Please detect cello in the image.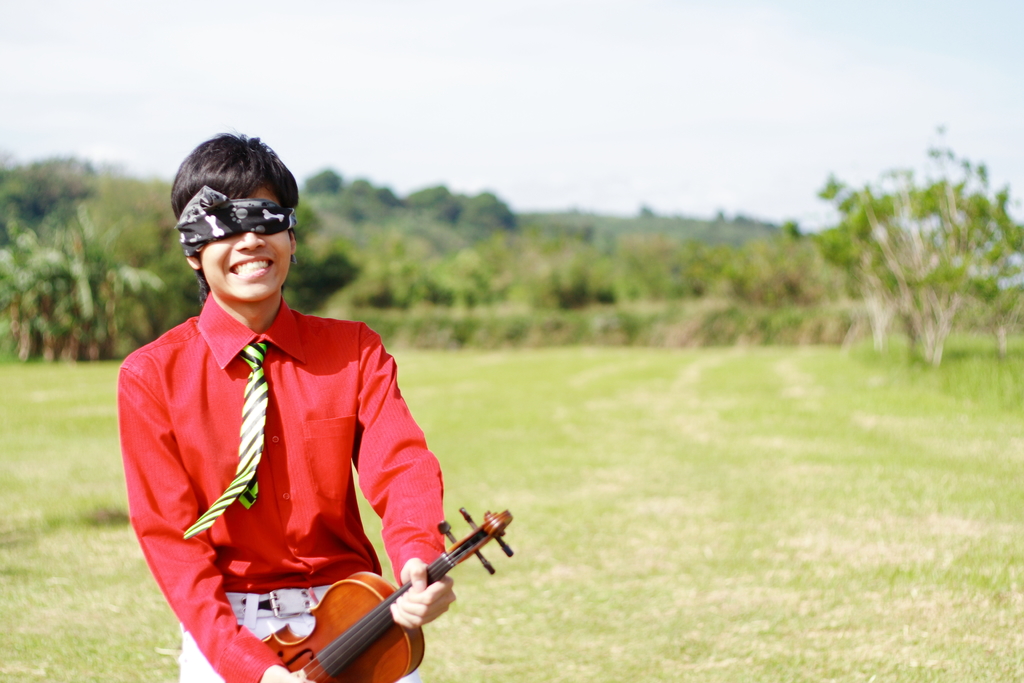
(266, 504, 514, 682).
